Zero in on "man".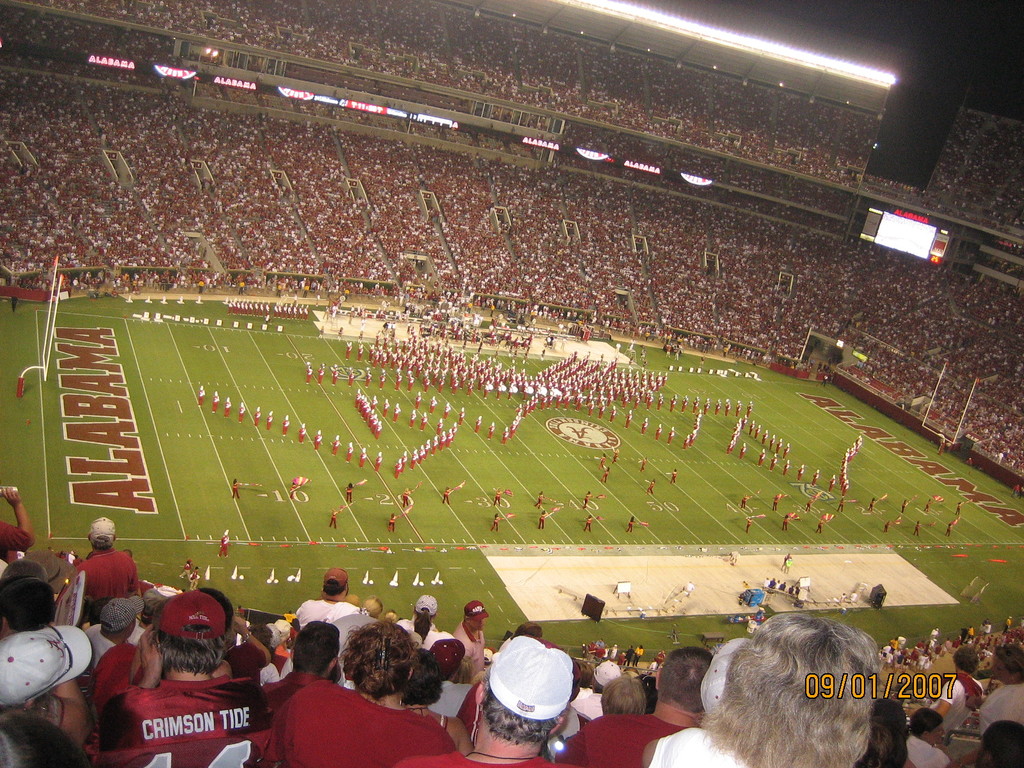
Zeroed in: [394,632,579,767].
